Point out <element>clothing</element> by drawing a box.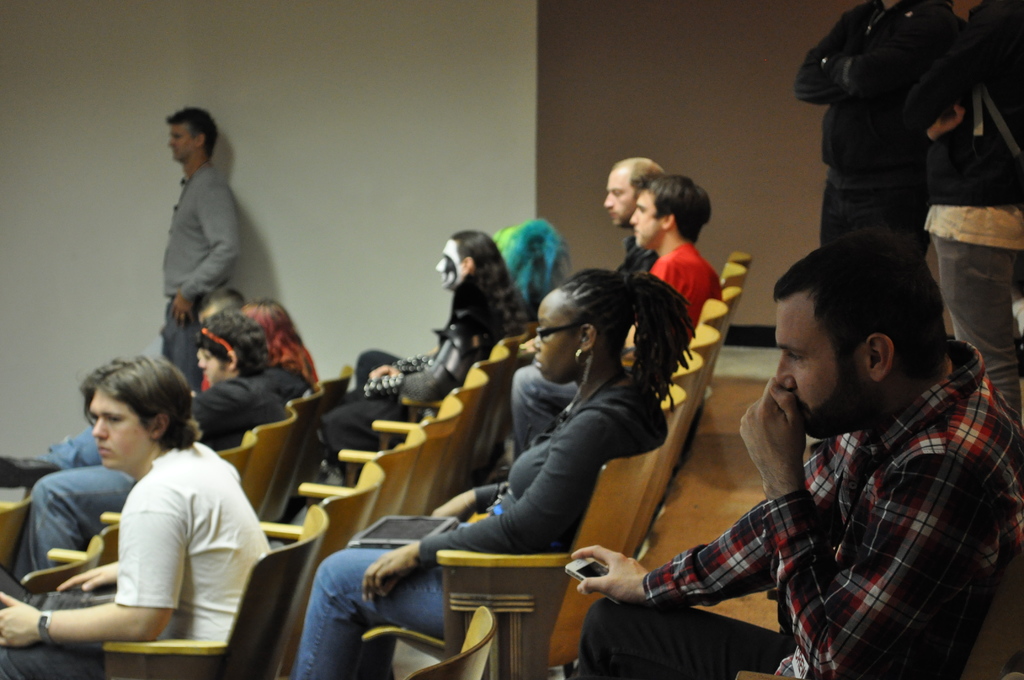
l=906, t=5, r=1023, b=204.
